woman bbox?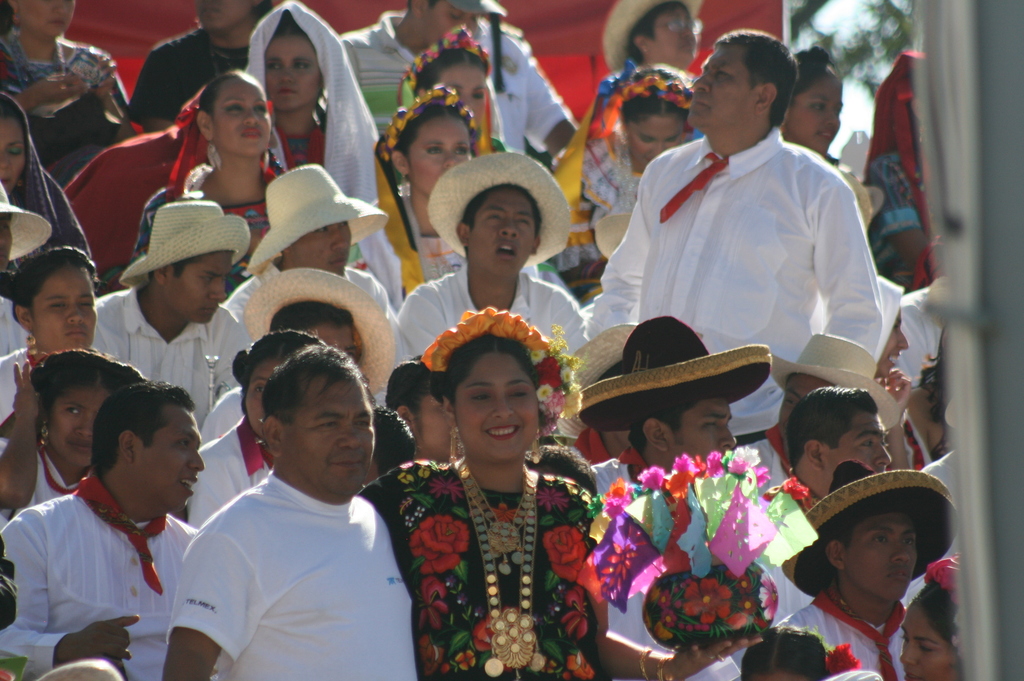
x1=601 y1=0 x2=698 y2=67
